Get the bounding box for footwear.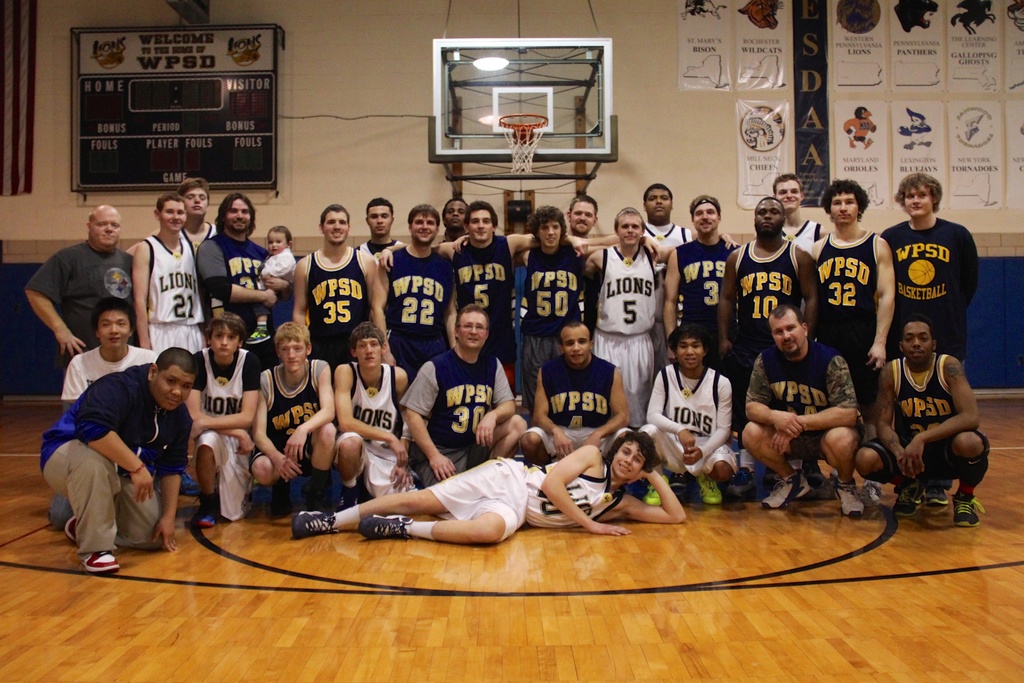
{"x1": 859, "y1": 483, "x2": 889, "y2": 507}.
